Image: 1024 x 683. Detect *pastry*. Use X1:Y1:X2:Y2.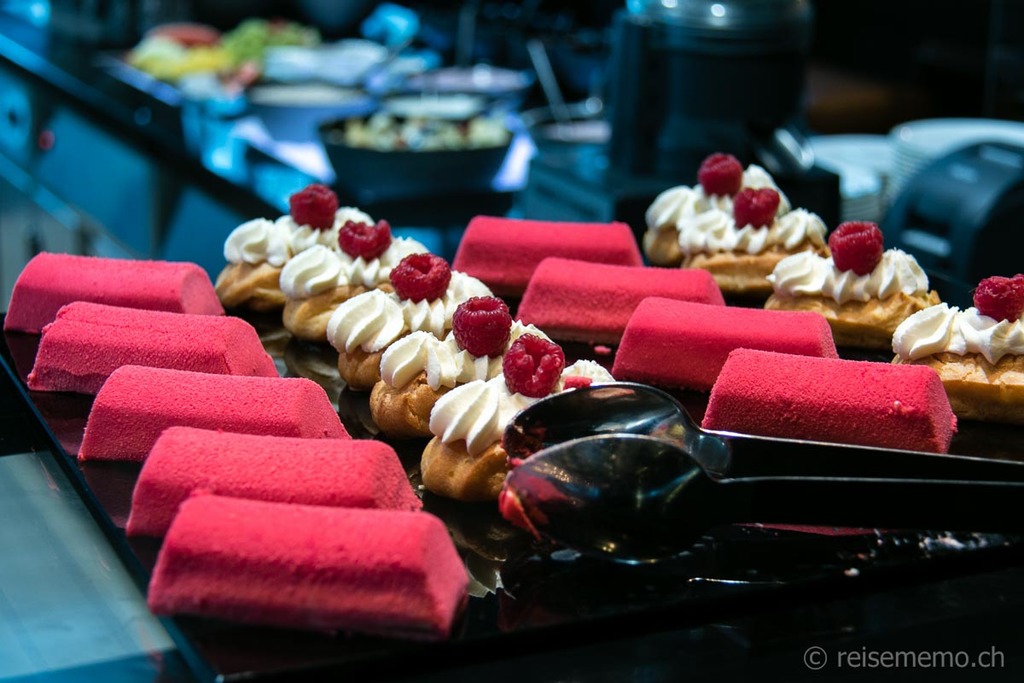
30:302:282:388.
